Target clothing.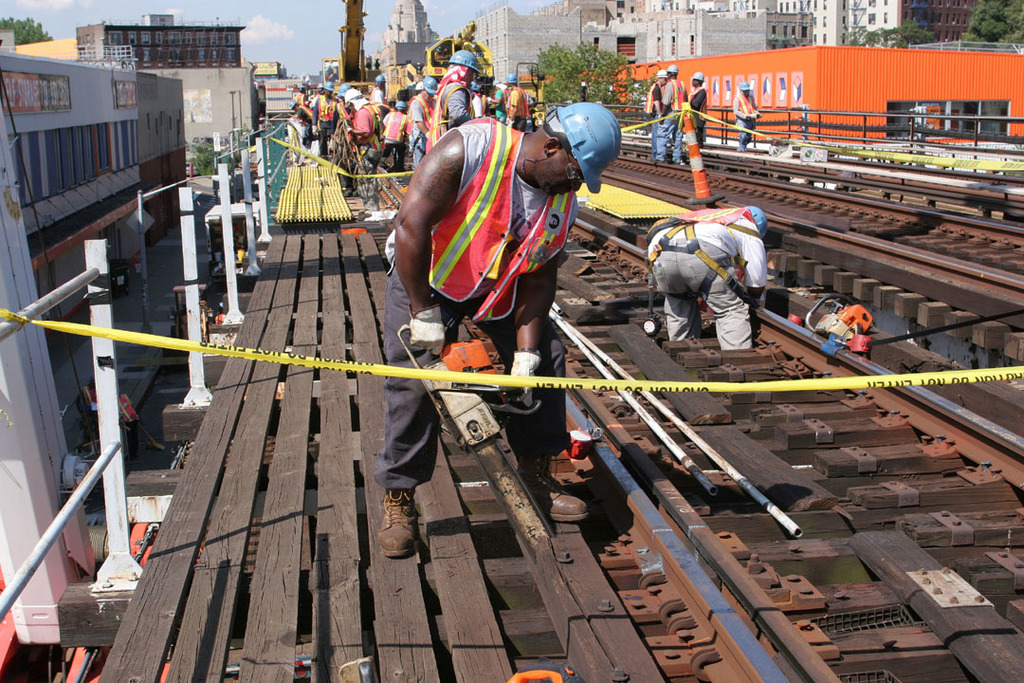
Target region: [left=649, top=206, right=769, bottom=350].
